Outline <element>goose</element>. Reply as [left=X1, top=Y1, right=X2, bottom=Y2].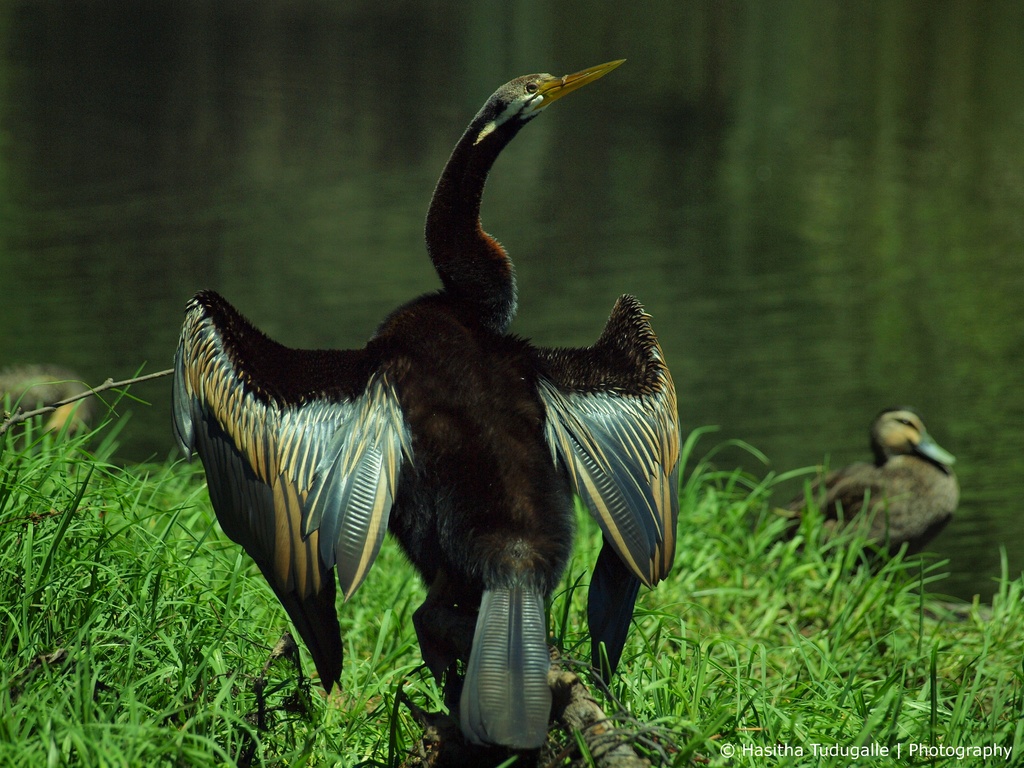
[left=769, top=412, right=962, bottom=561].
